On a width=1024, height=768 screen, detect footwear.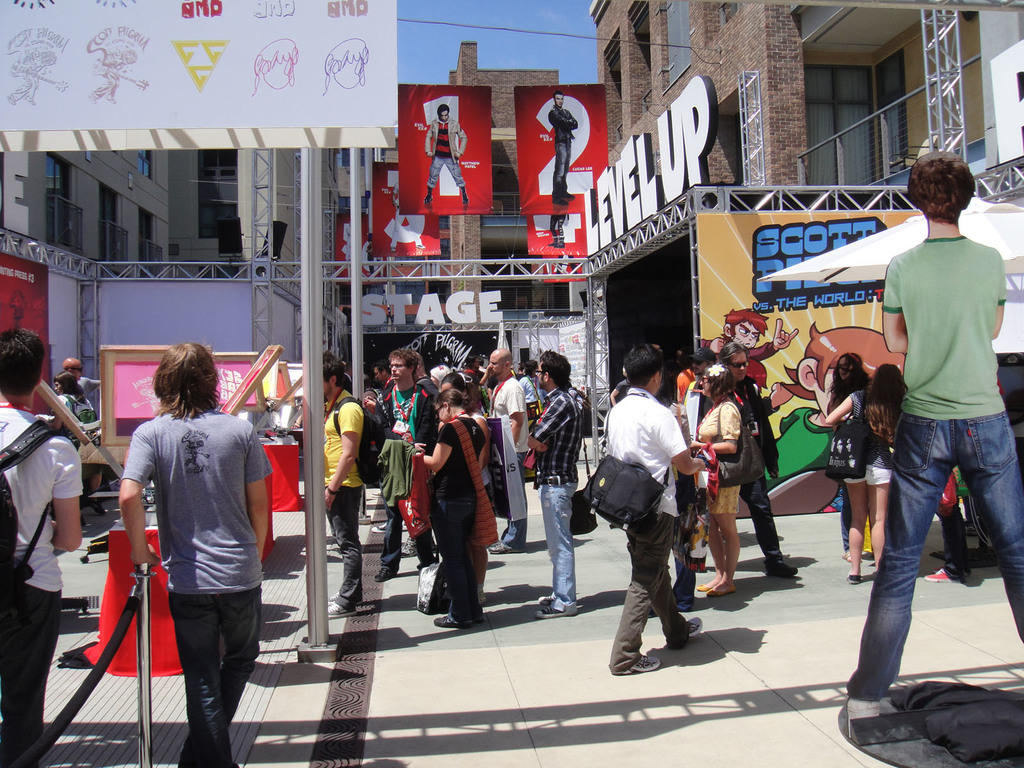
(left=372, top=521, right=388, bottom=534).
